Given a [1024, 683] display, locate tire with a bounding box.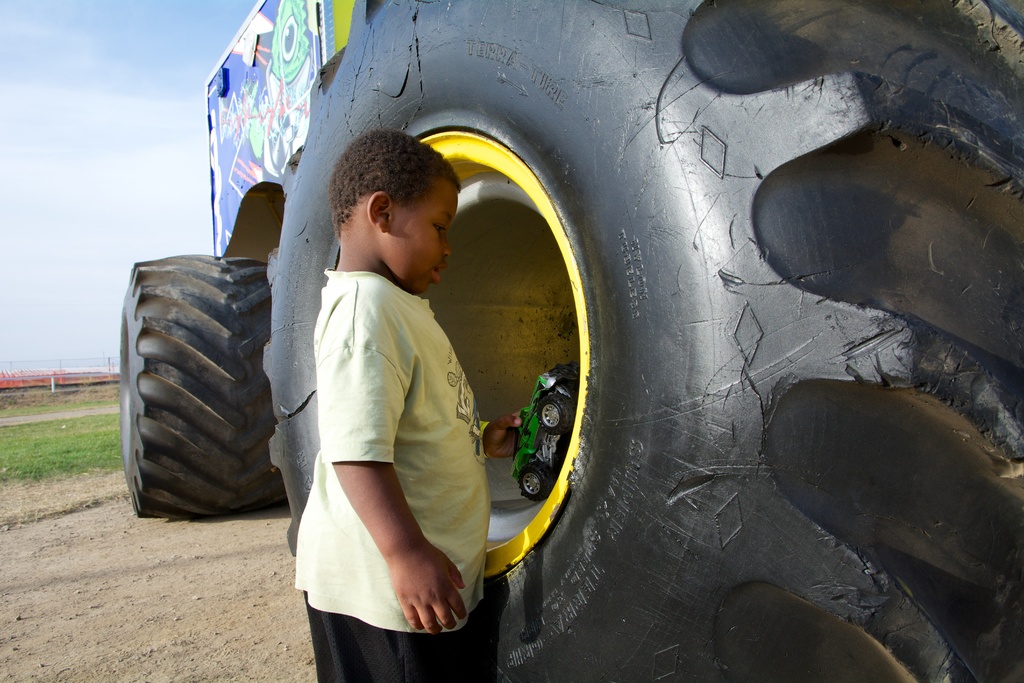
Located: bbox=[266, 0, 1023, 682].
